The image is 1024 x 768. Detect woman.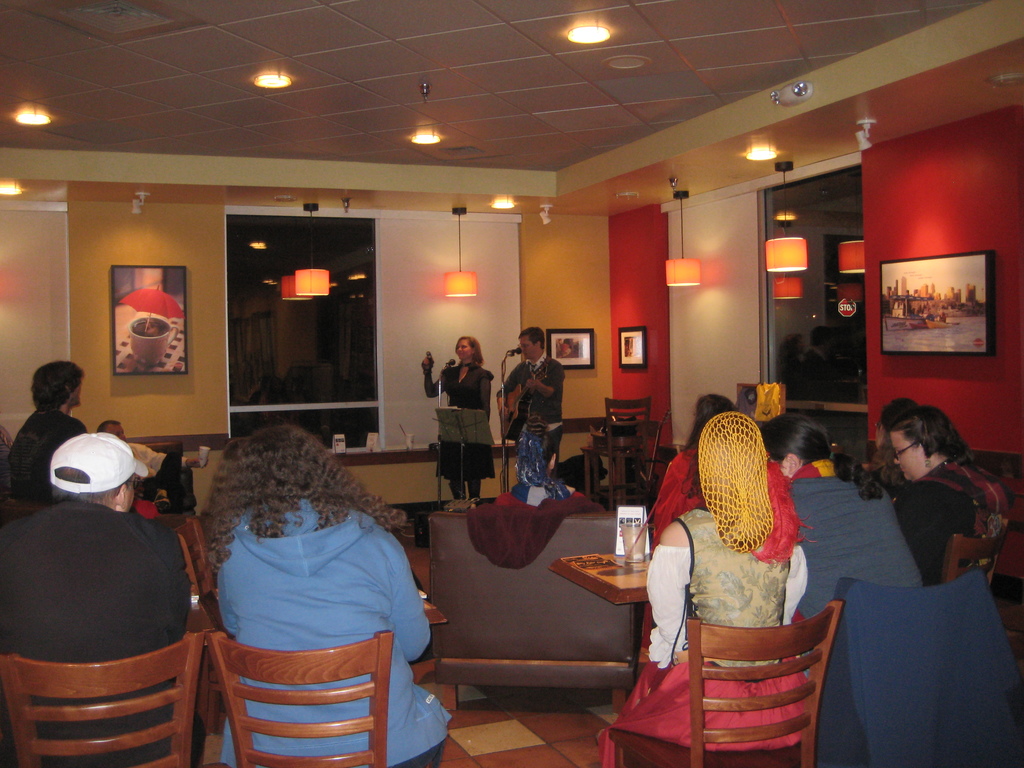
Detection: select_region(413, 336, 497, 500).
